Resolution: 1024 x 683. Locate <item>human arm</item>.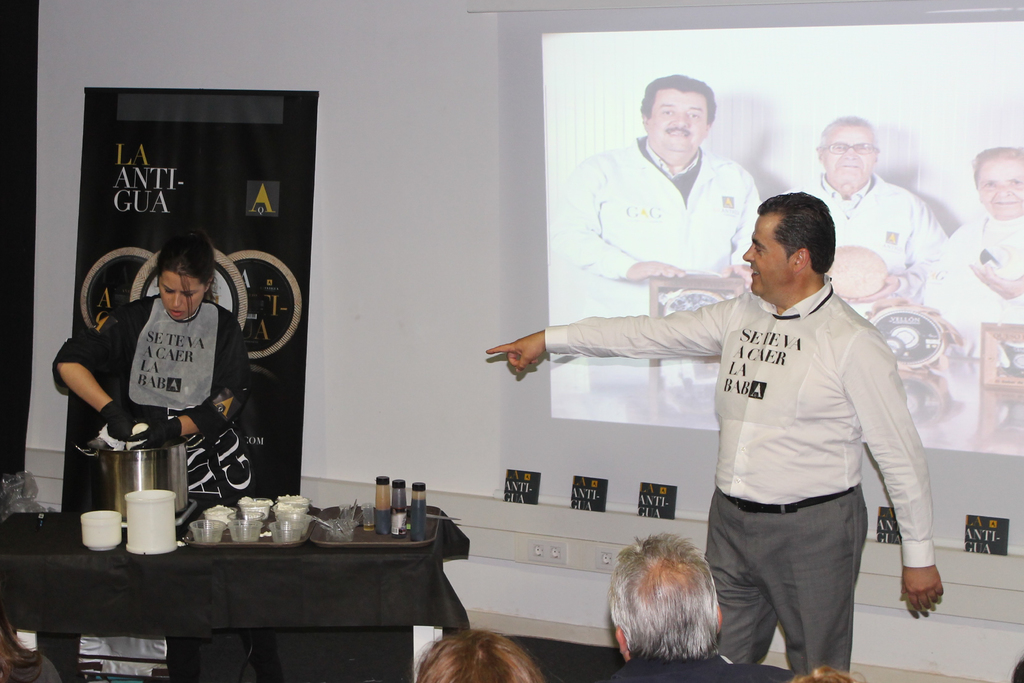
bbox=[716, 170, 761, 287].
